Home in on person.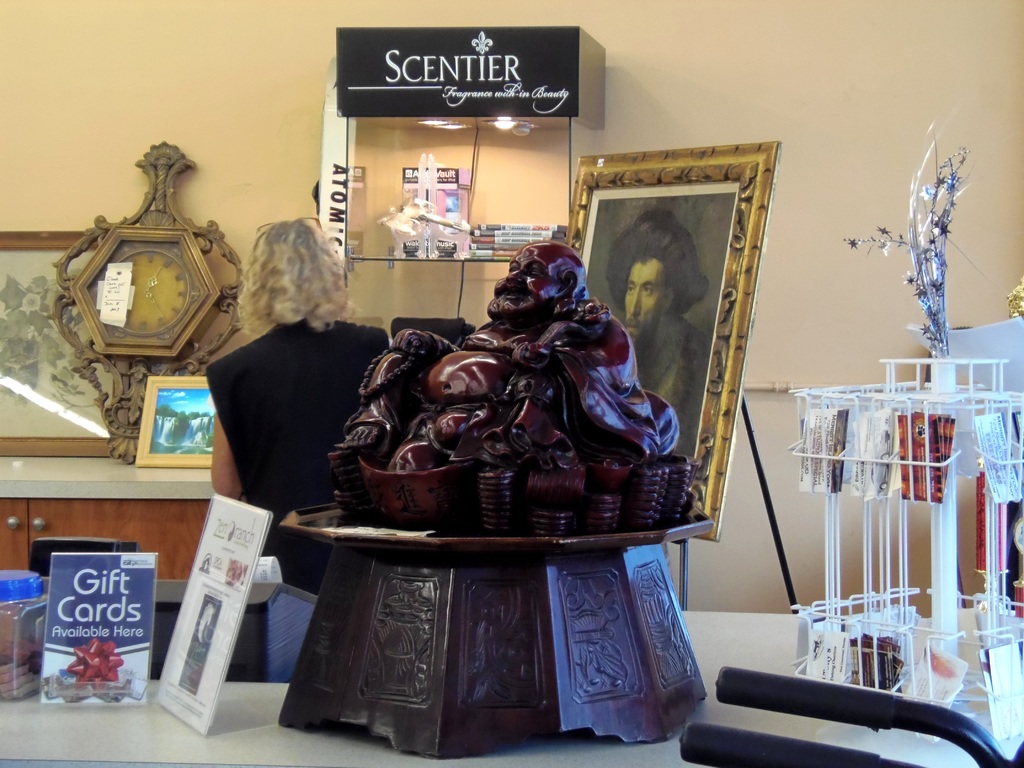
Homed in at 200 239 360 557.
